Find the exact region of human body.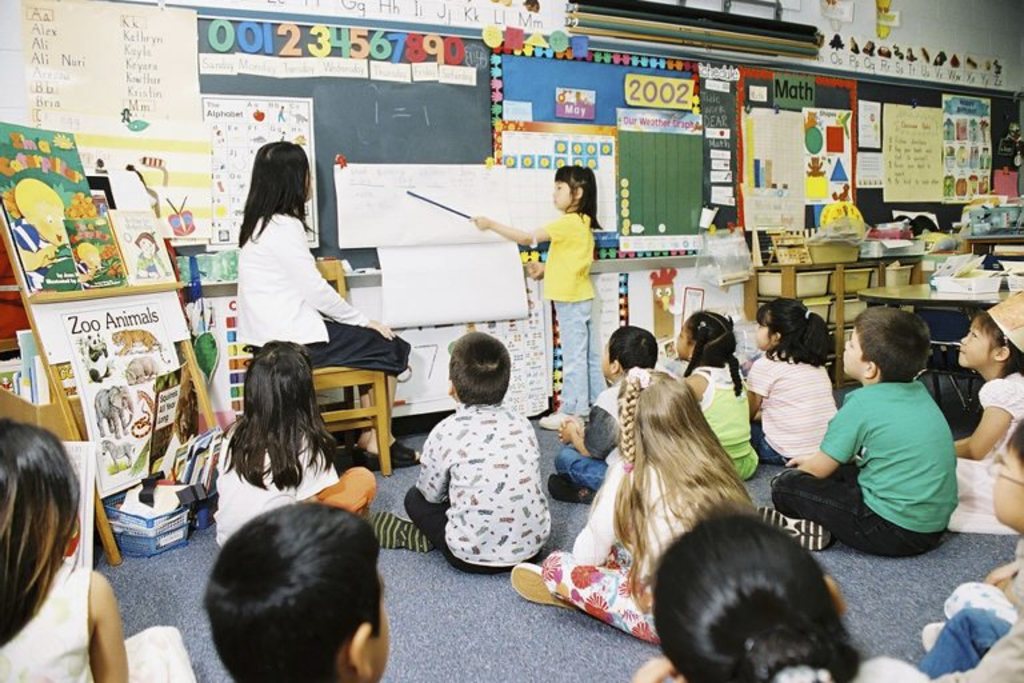
Exact region: [212,416,376,552].
